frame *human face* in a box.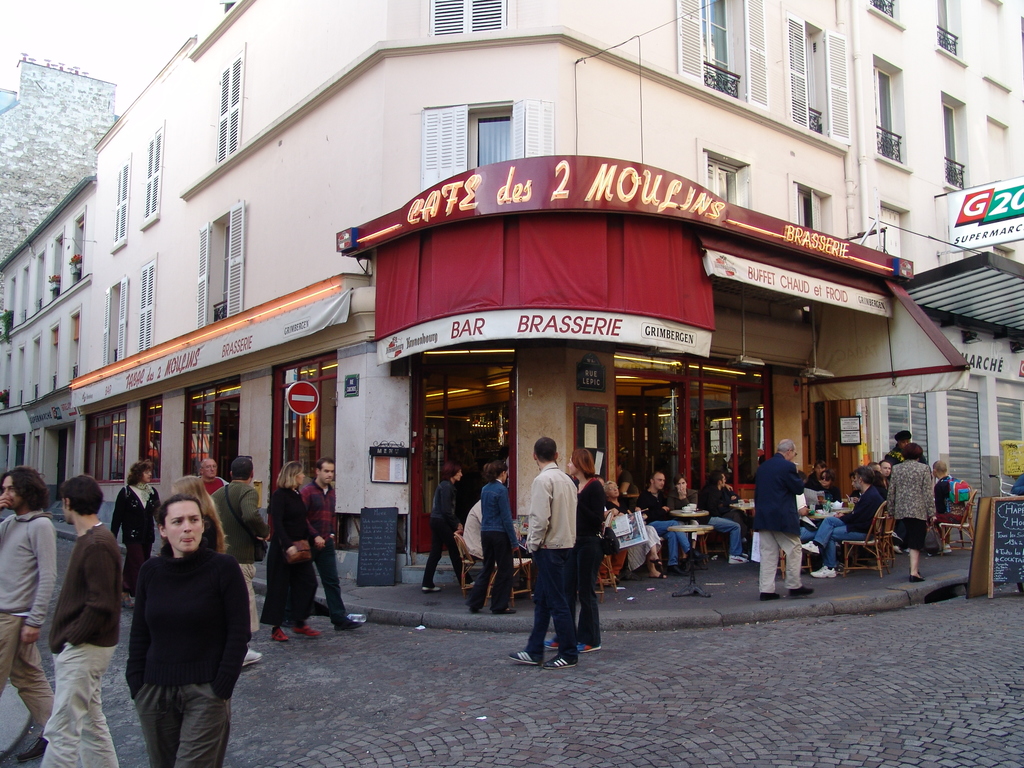
box(565, 454, 578, 477).
